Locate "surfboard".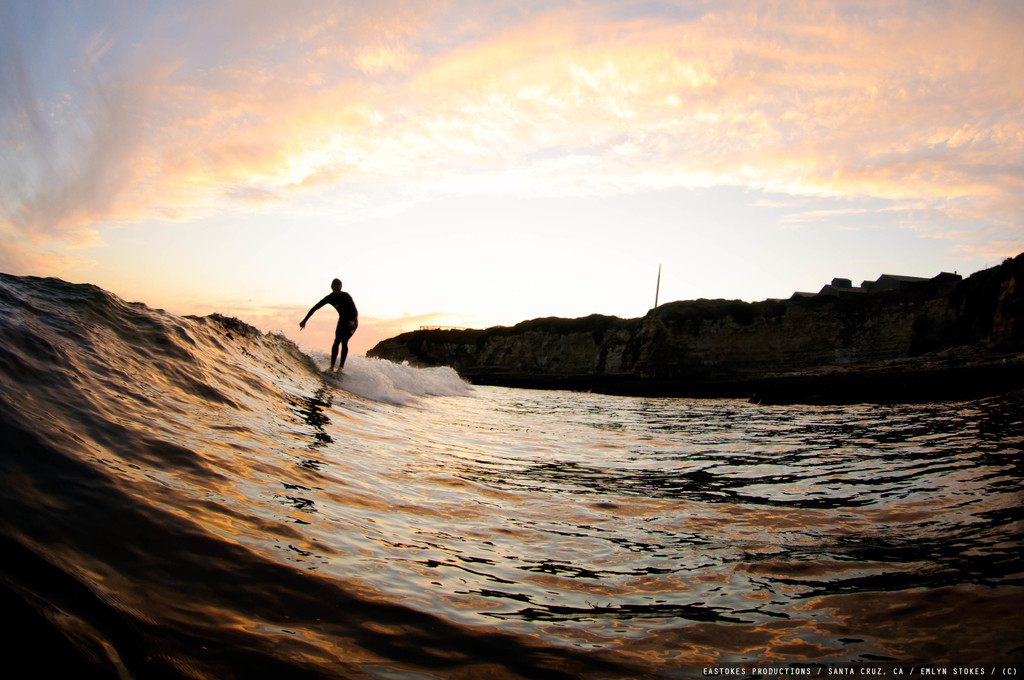
Bounding box: 322, 369, 344, 384.
